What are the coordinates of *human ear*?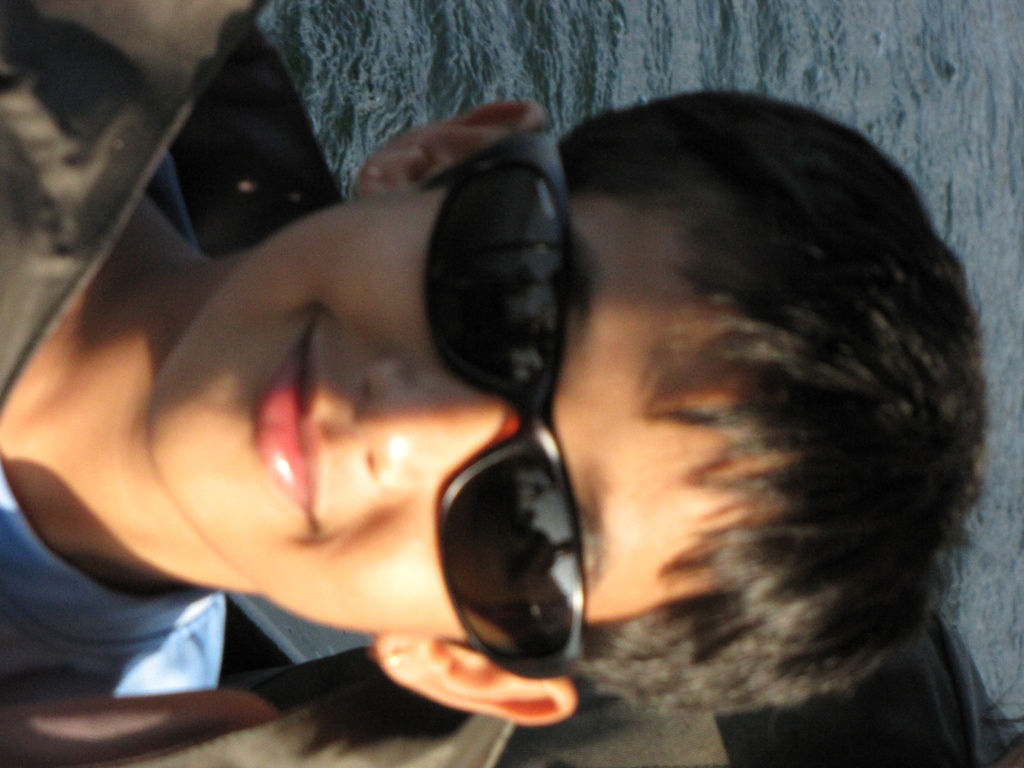
{"left": 356, "top": 102, "right": 547, "bottom": 193}.
